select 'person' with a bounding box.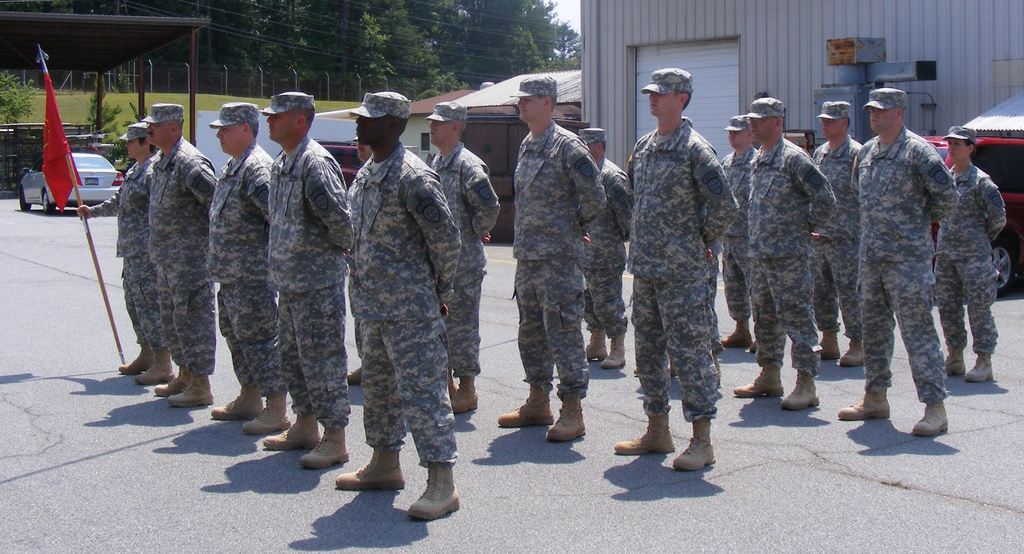
l=750, t=95, r=830, b=407.
